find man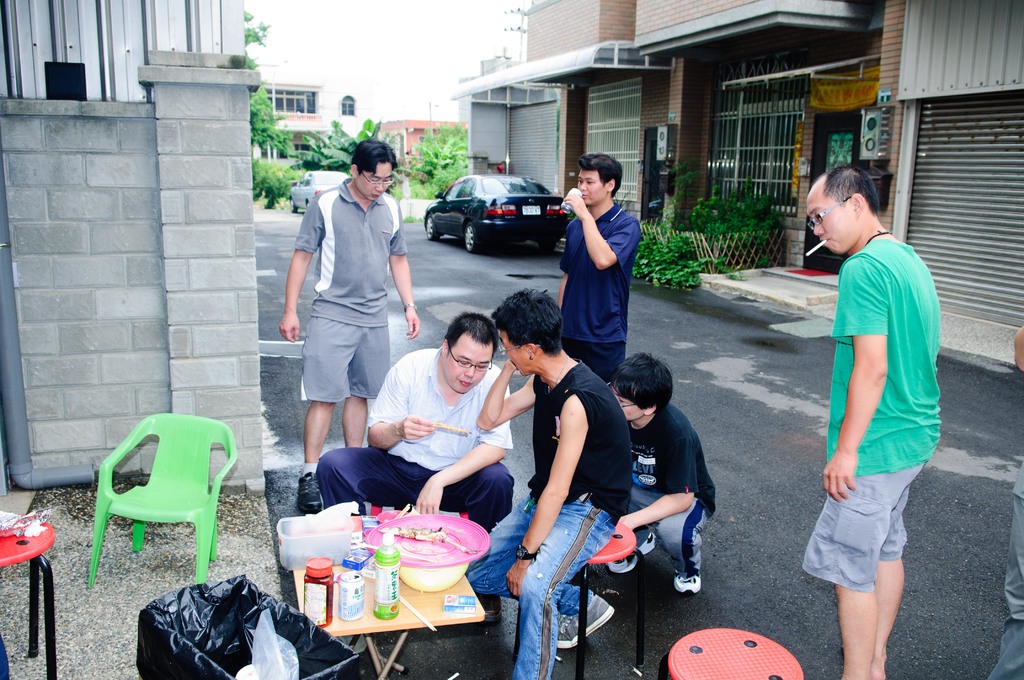
{"x1": 557, "y1": 153, "x2": 637, "y2": 392}
